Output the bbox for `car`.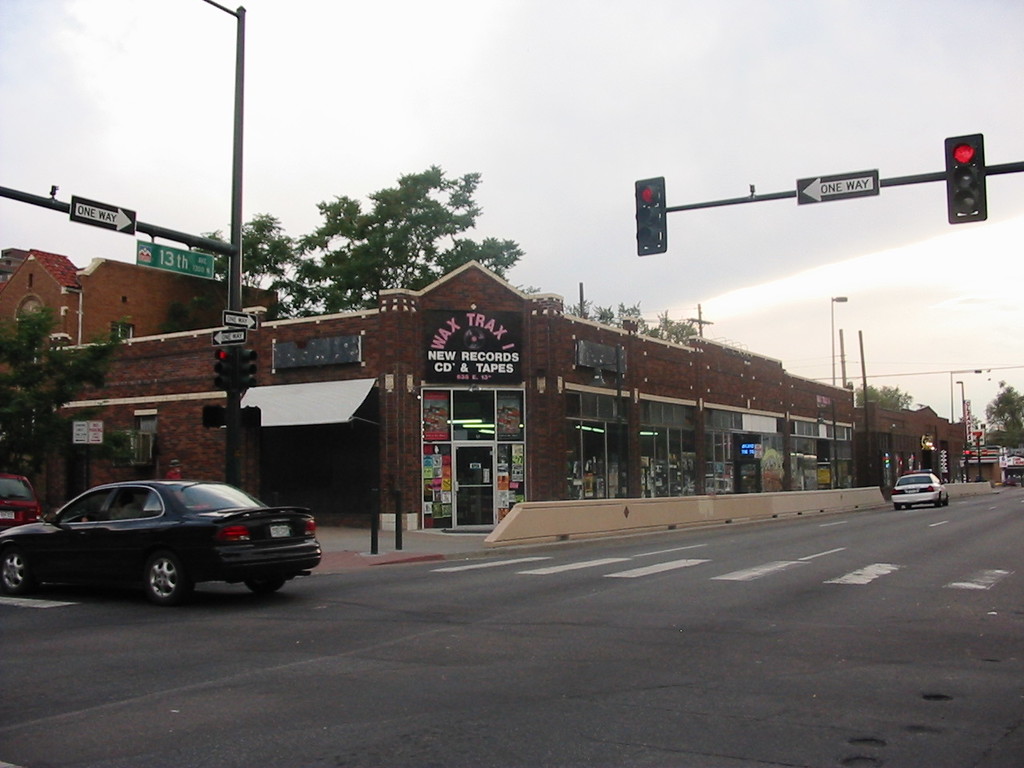
<box>890,466,948,509</box>.
